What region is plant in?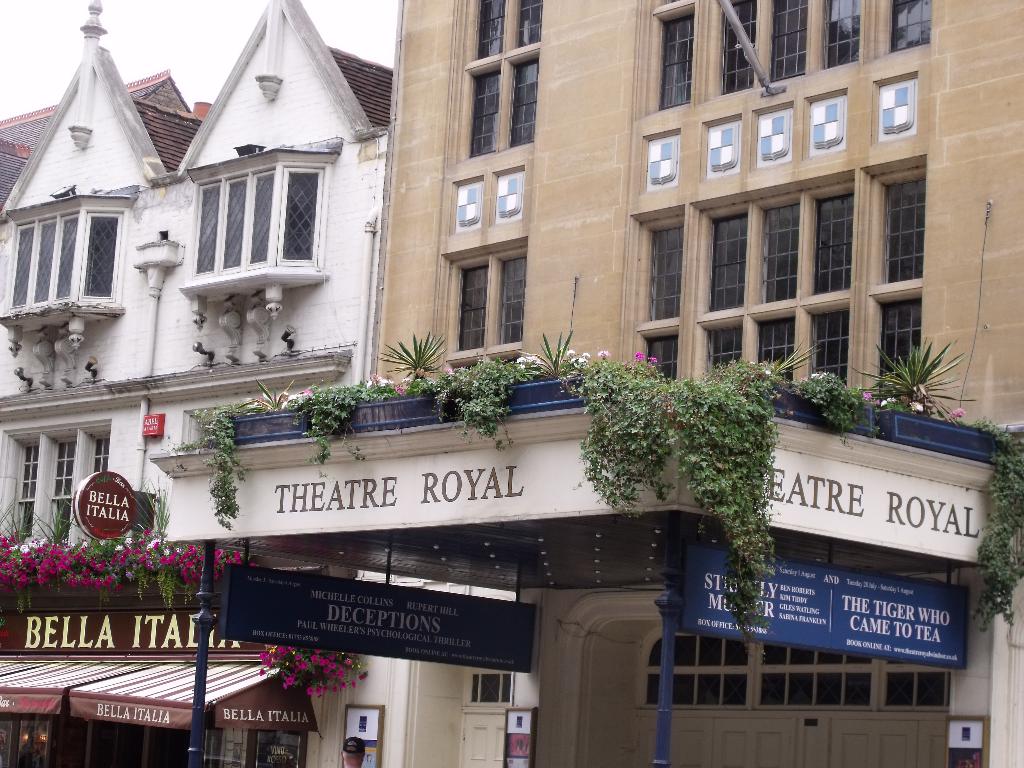
locate(380, 330, 449, 384).
